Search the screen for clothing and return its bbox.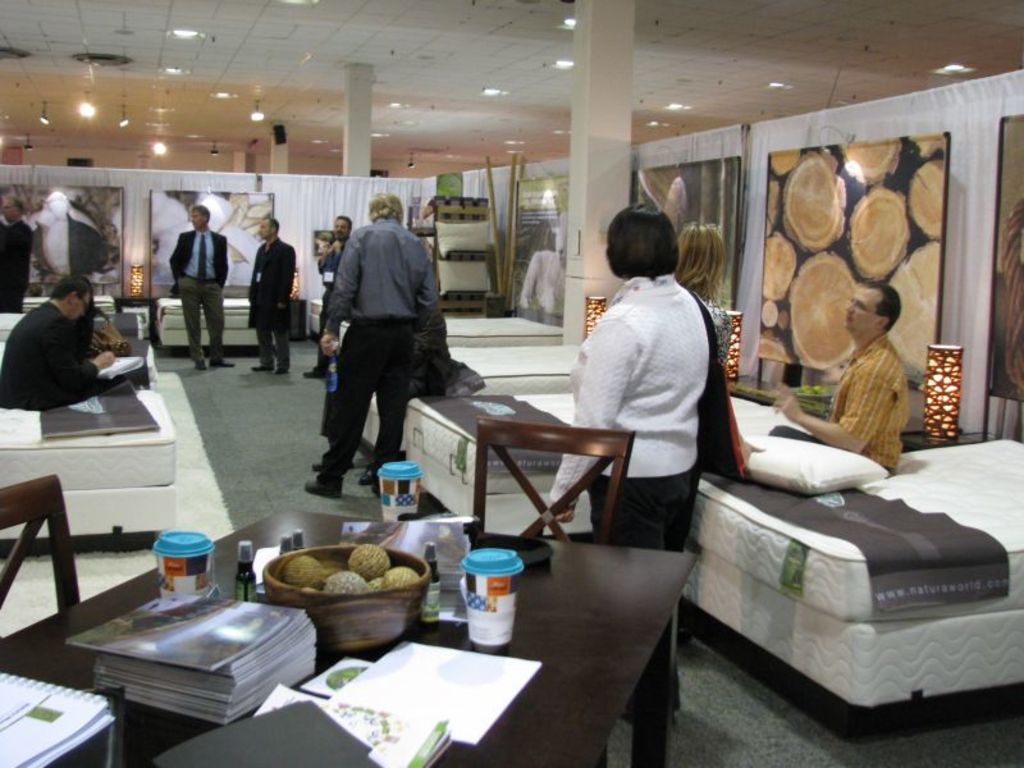
Found: pyautogui.locateOnScreen(248, 236, 298, 367).
